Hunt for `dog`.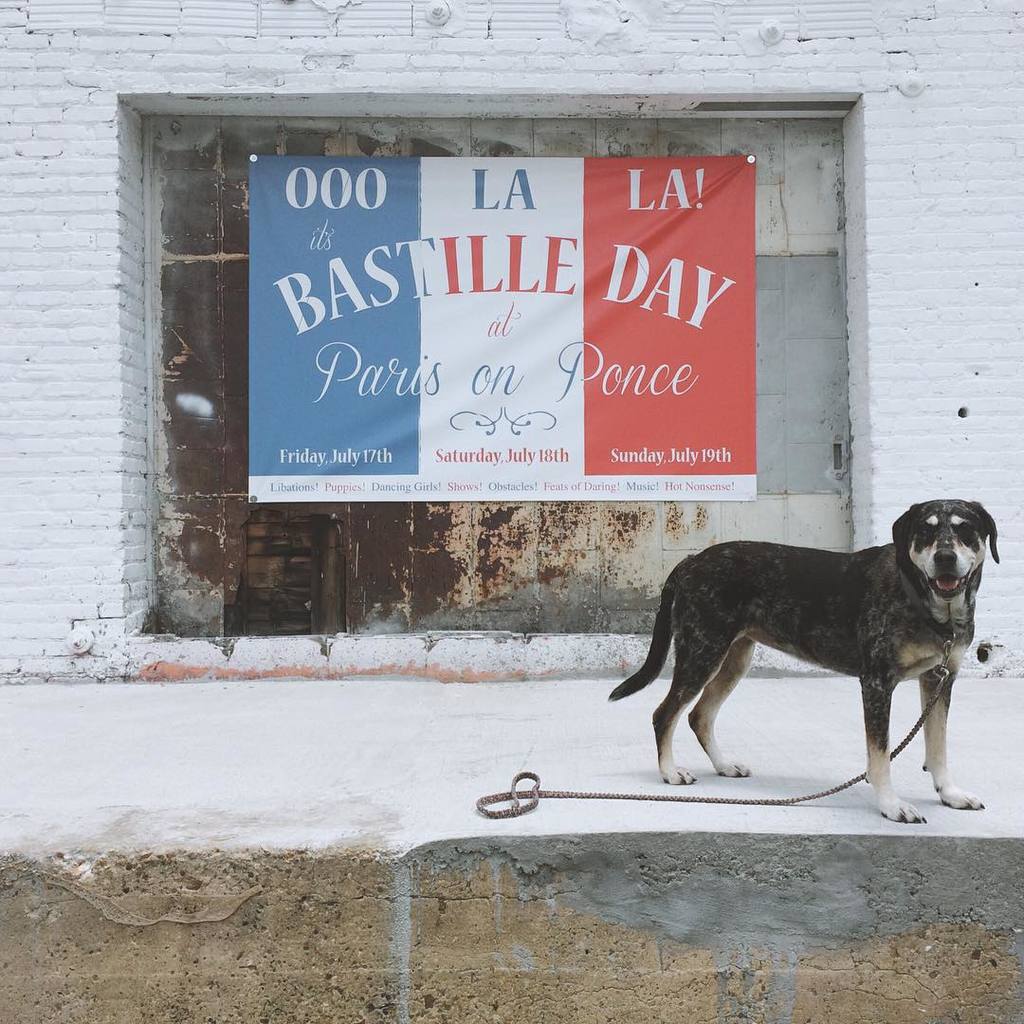
Hunted down at (606, 492, 1004, 825).
